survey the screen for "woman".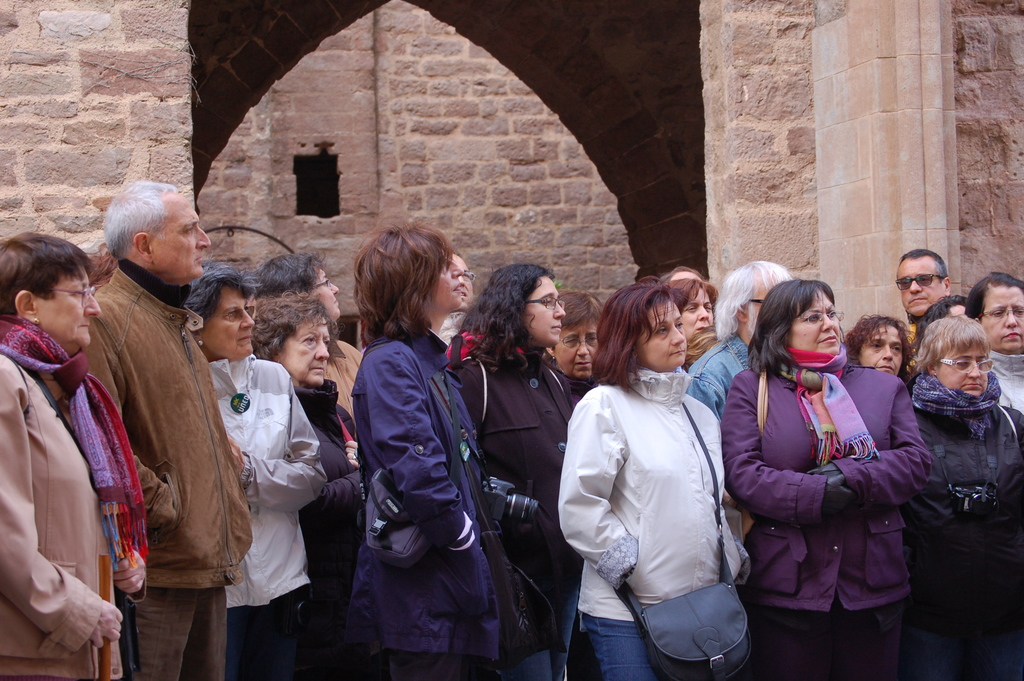
Survey found: rect(552, 272, 751, 680).
